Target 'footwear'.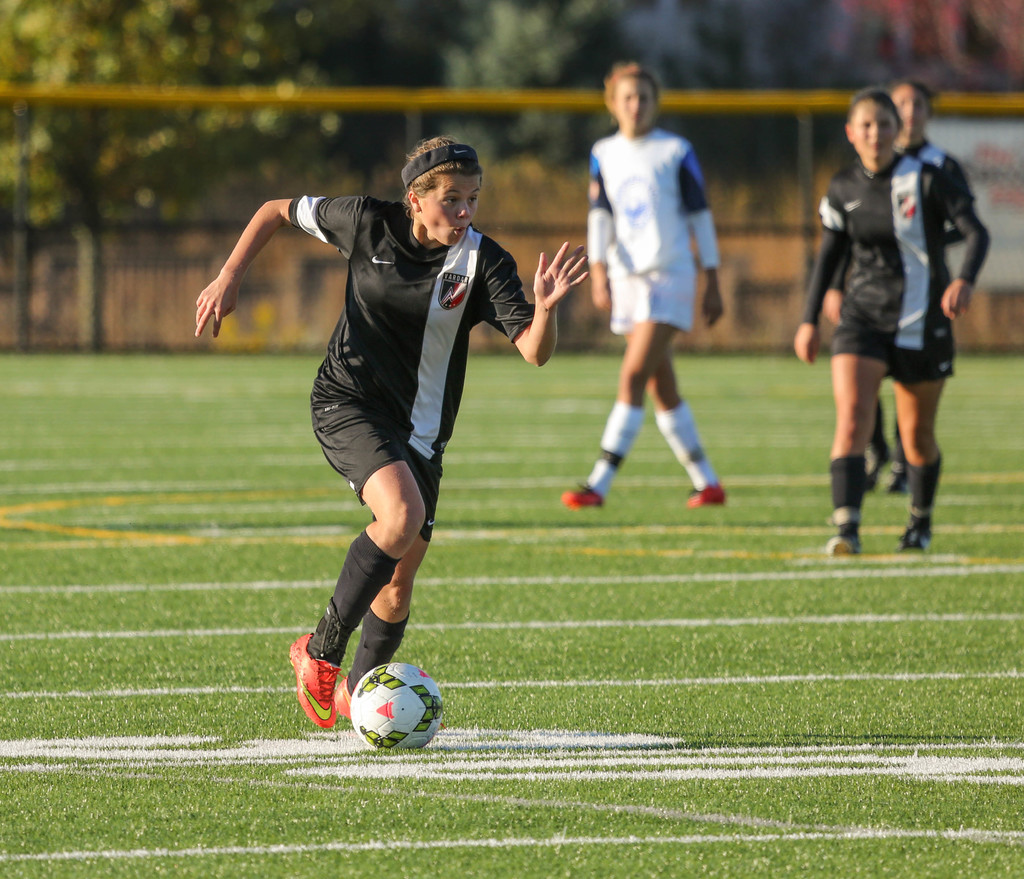
Target region: <bbox>333, 676, 355, 722</bbox>.
